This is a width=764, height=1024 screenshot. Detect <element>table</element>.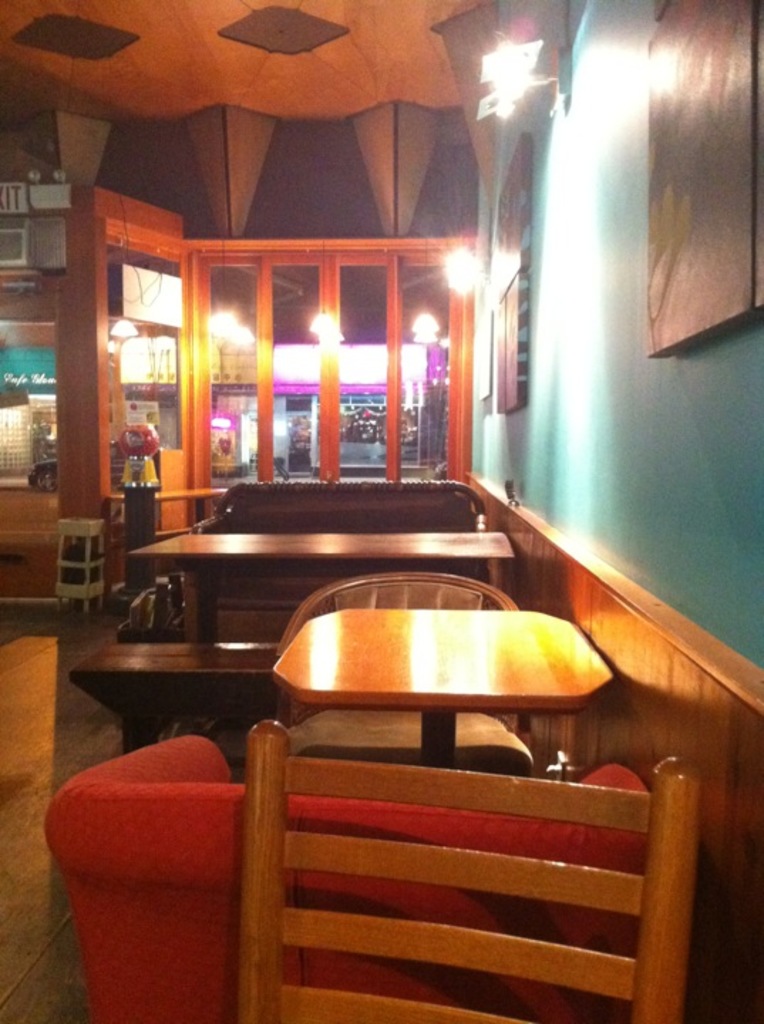
272:606:608:762.
